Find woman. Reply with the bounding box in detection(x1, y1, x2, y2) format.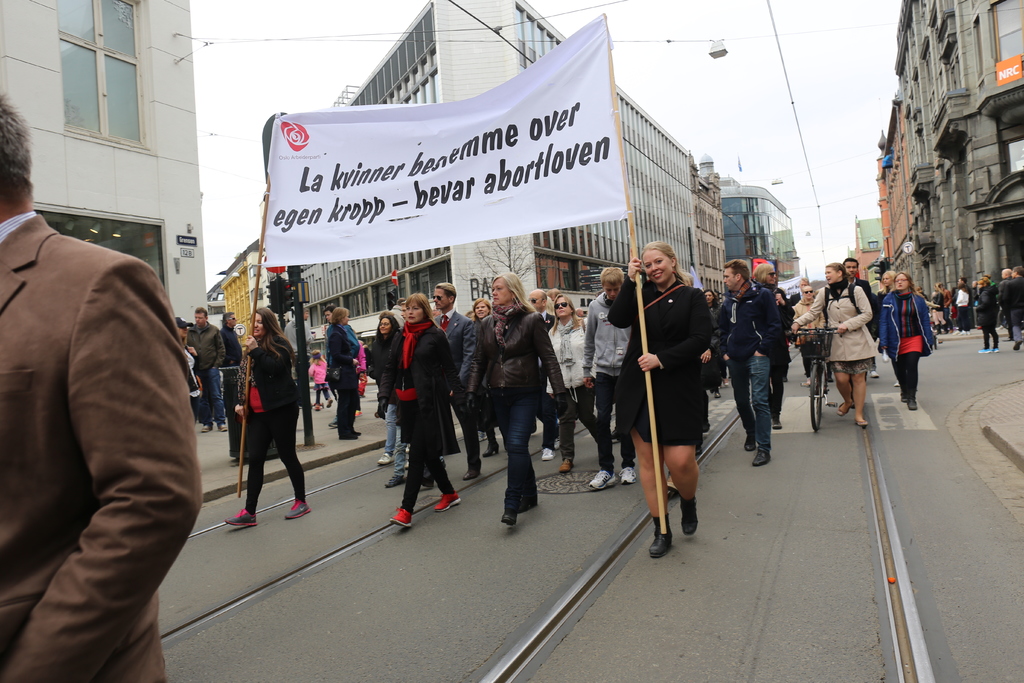
detection(755, 264, 788, 428).
